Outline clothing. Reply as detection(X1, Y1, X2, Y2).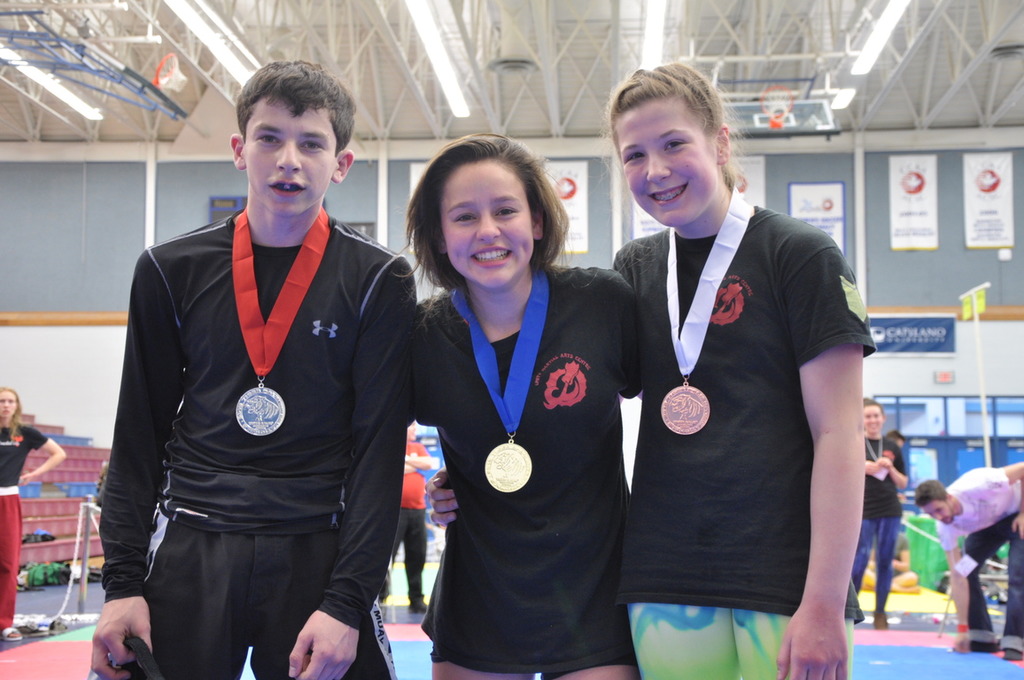
detection(414, 275, 656, 671).
